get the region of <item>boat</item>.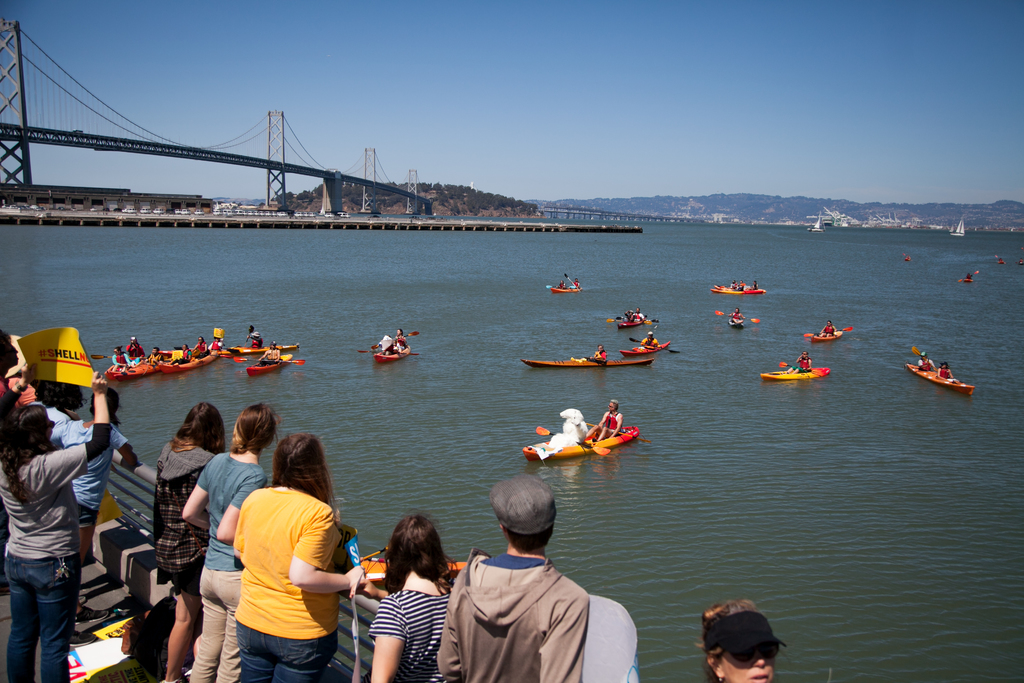
<bbox>246, 352, 301, 378</bbox>.
